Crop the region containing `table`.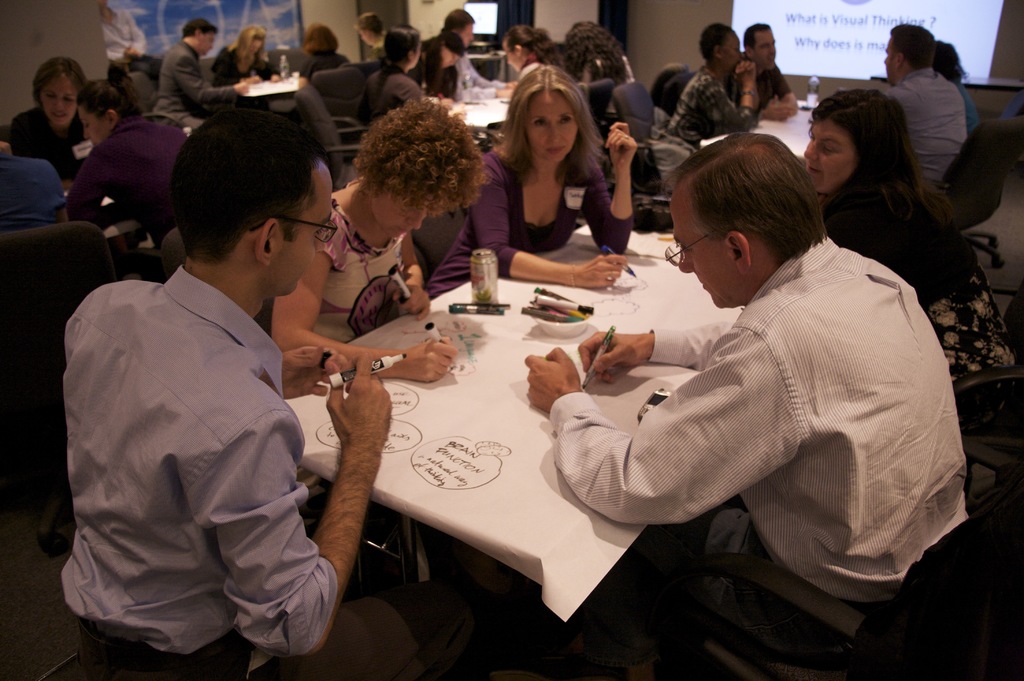
Crop region: (x1=695, y1=88, x2=822, y2=168).
